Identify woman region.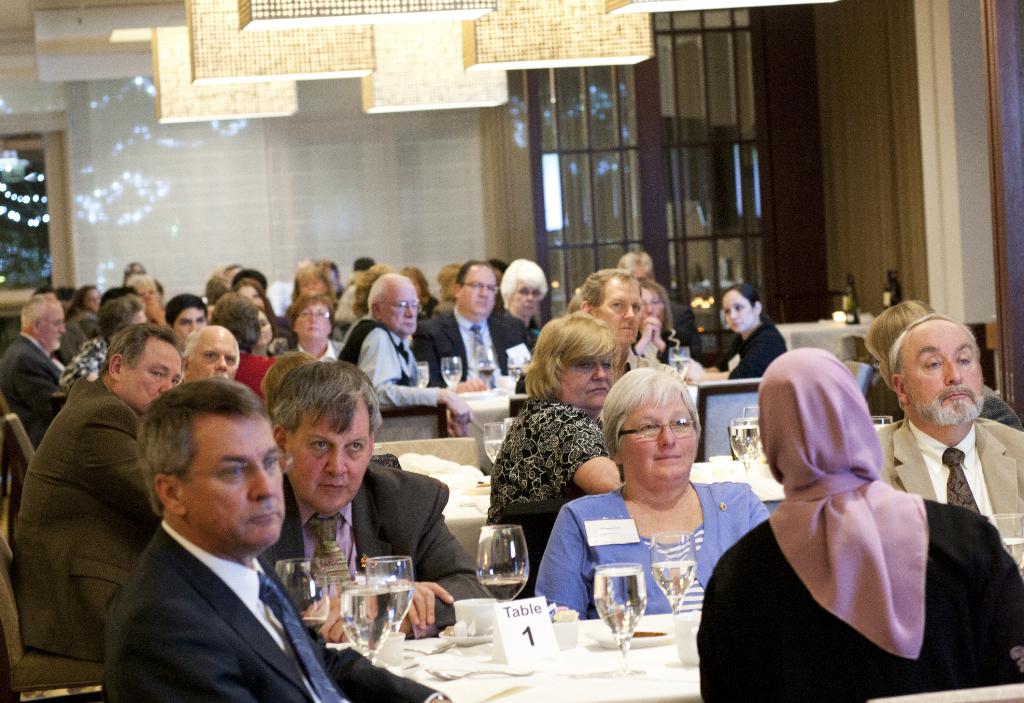
Region: crop(291, 267, 334, 300).
